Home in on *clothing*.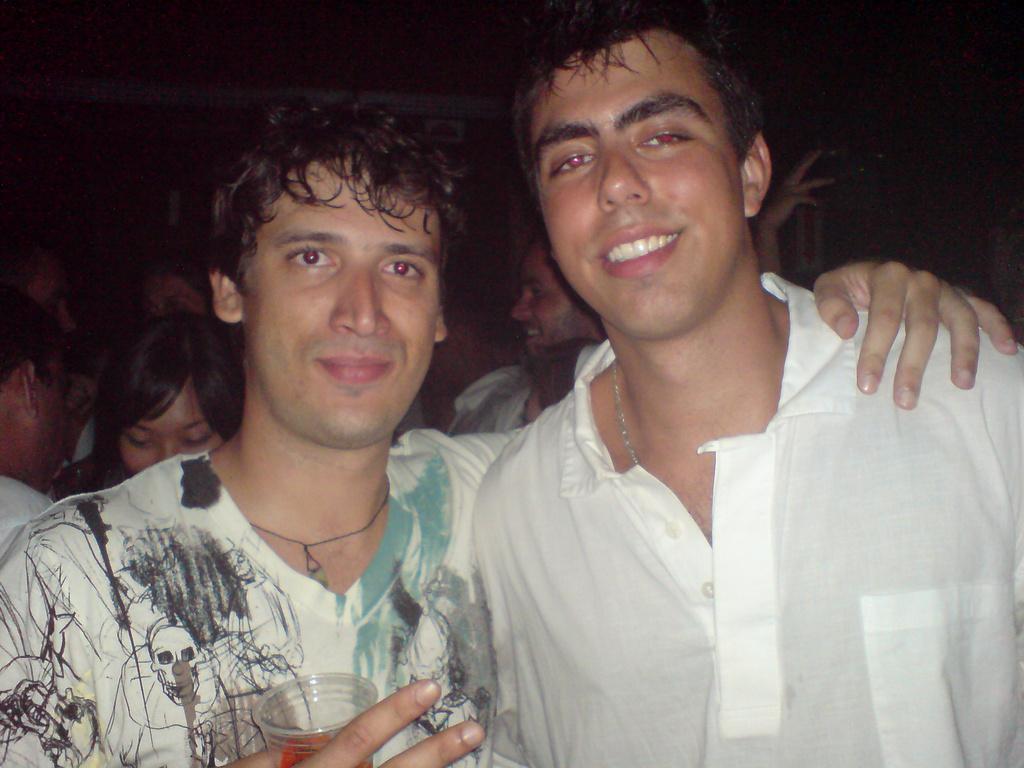
Homed in at bbox(0, 428, 517, 767).
